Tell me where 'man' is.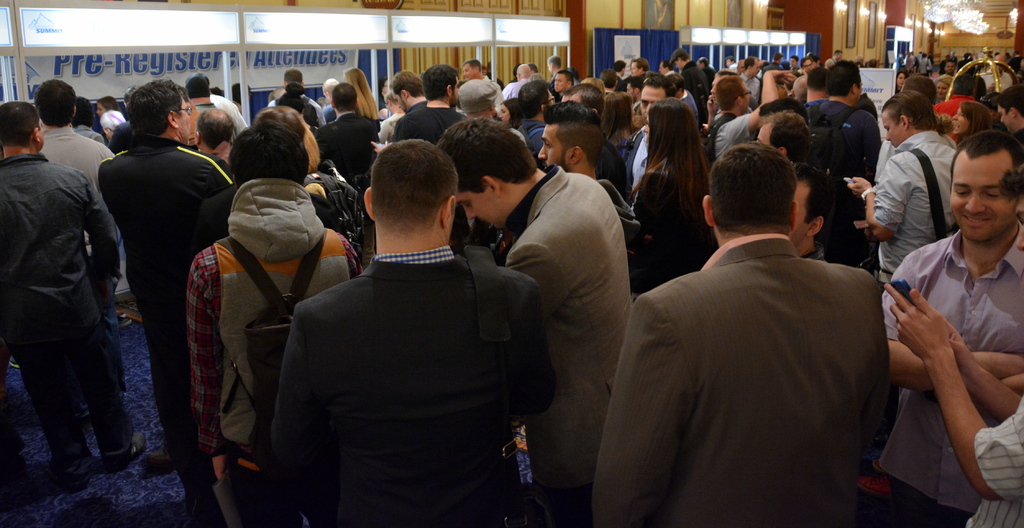
'man' is at 186,107,362,527.
